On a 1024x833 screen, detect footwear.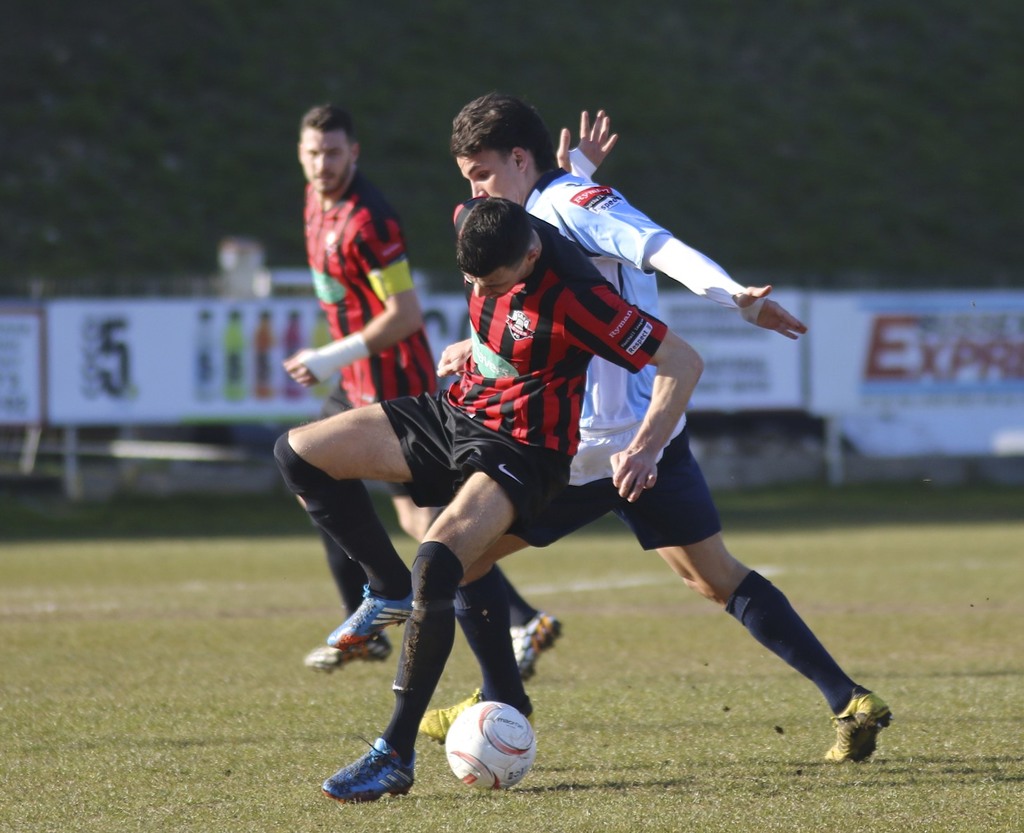
305:643:387:667.
